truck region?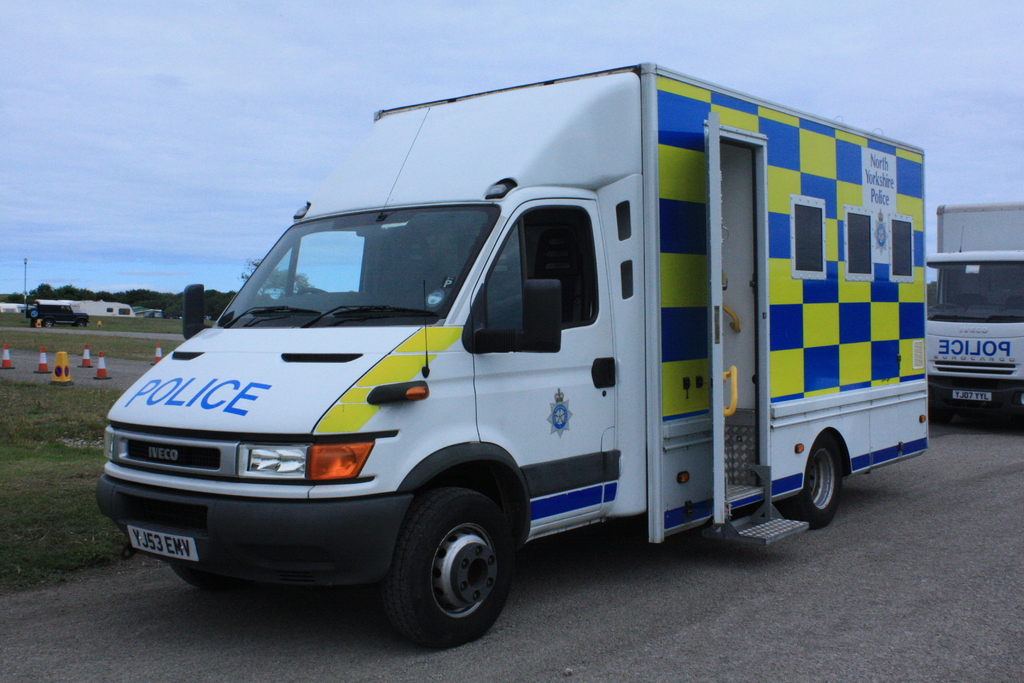
{"x1": 88, "y1": 60, "x2": 933, "y2": 650}
